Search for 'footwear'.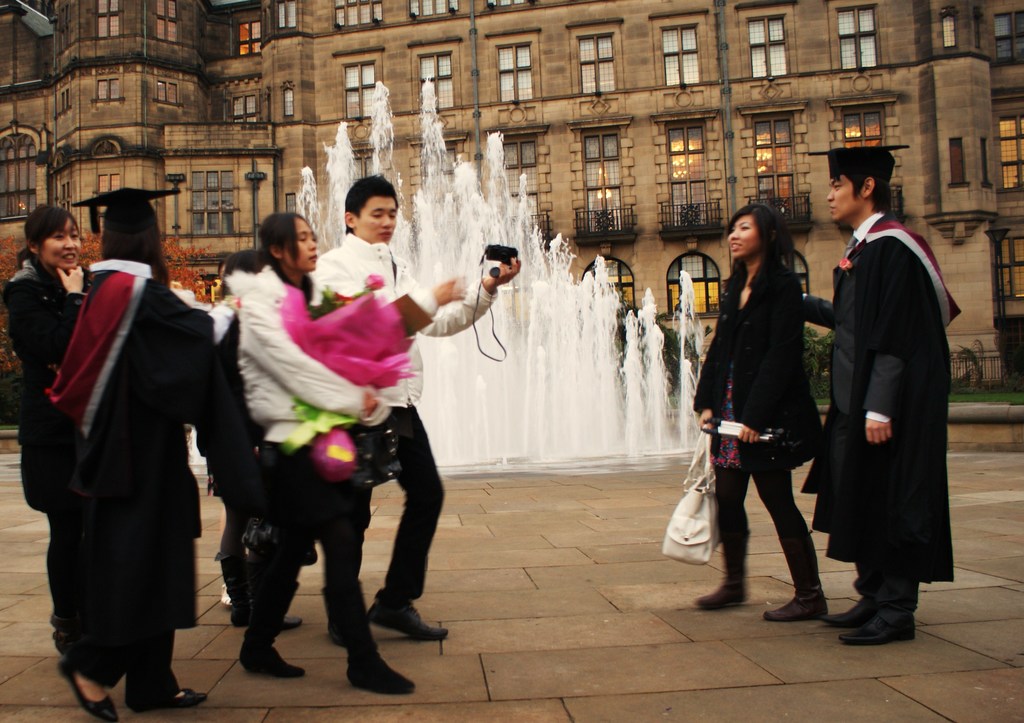
Found at l=55, t=655, r=118, b=722.
